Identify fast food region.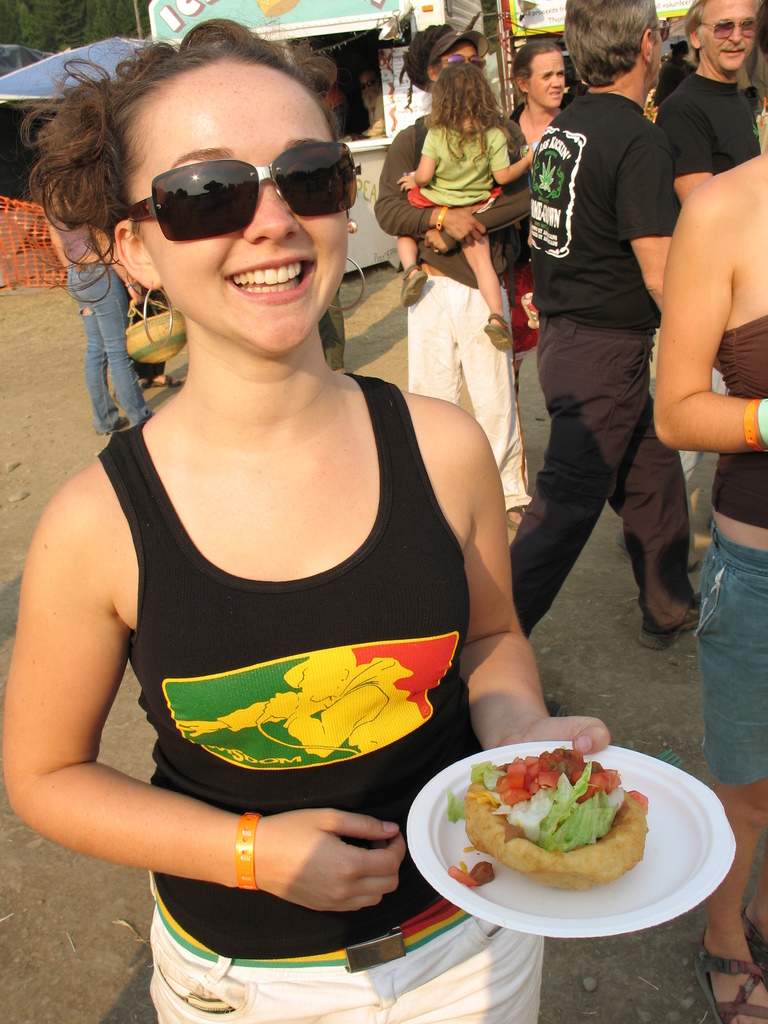
Region: Rect(432, 755, 685, 902).
